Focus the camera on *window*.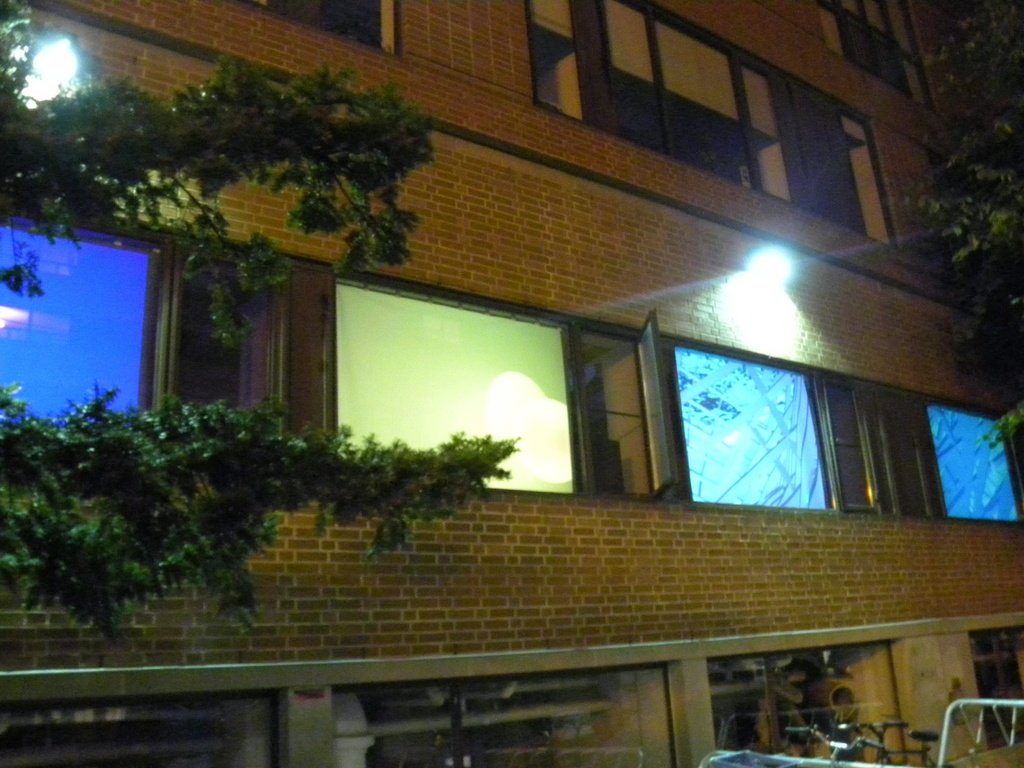
Focus region: pyautogui.locateOnScreen(324, 267, 678, 506).
